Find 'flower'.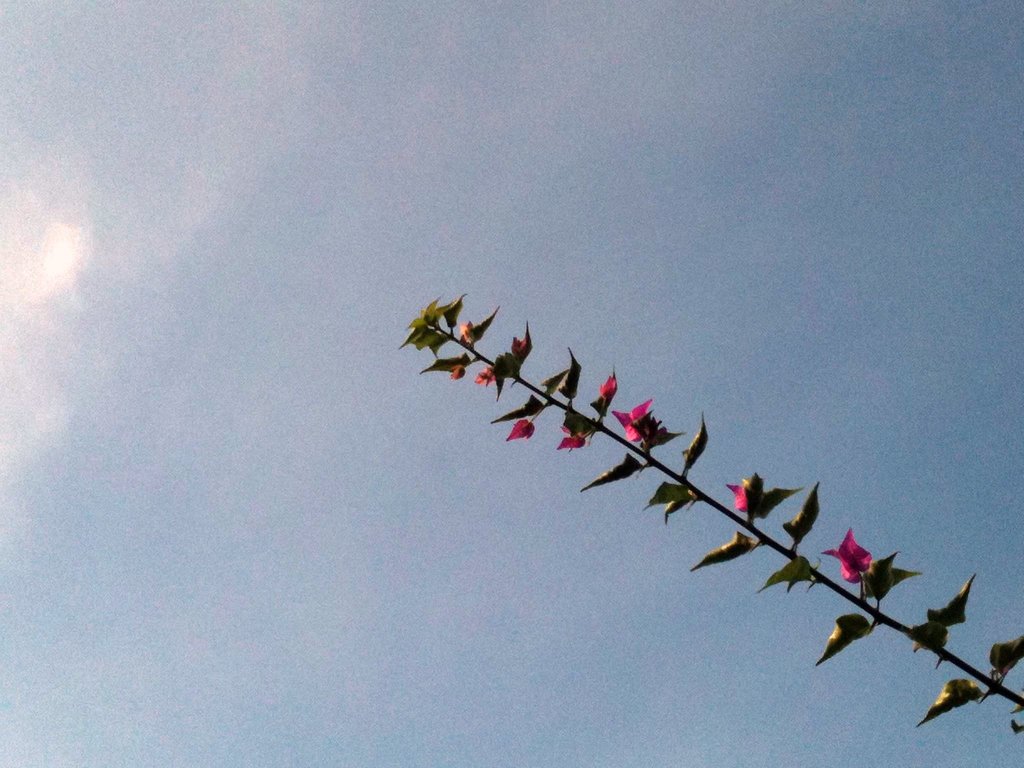
bbox=[556, 420, 583, 451].
